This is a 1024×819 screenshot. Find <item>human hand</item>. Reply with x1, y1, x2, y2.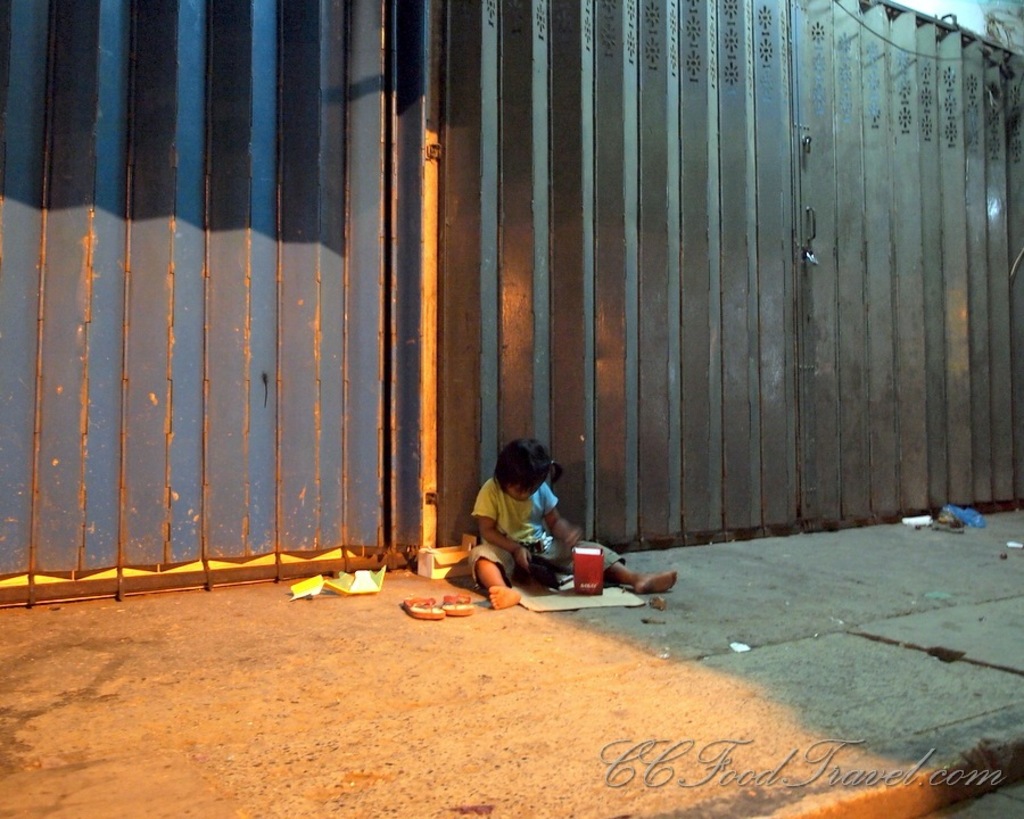
562, 527, 584, 549.
